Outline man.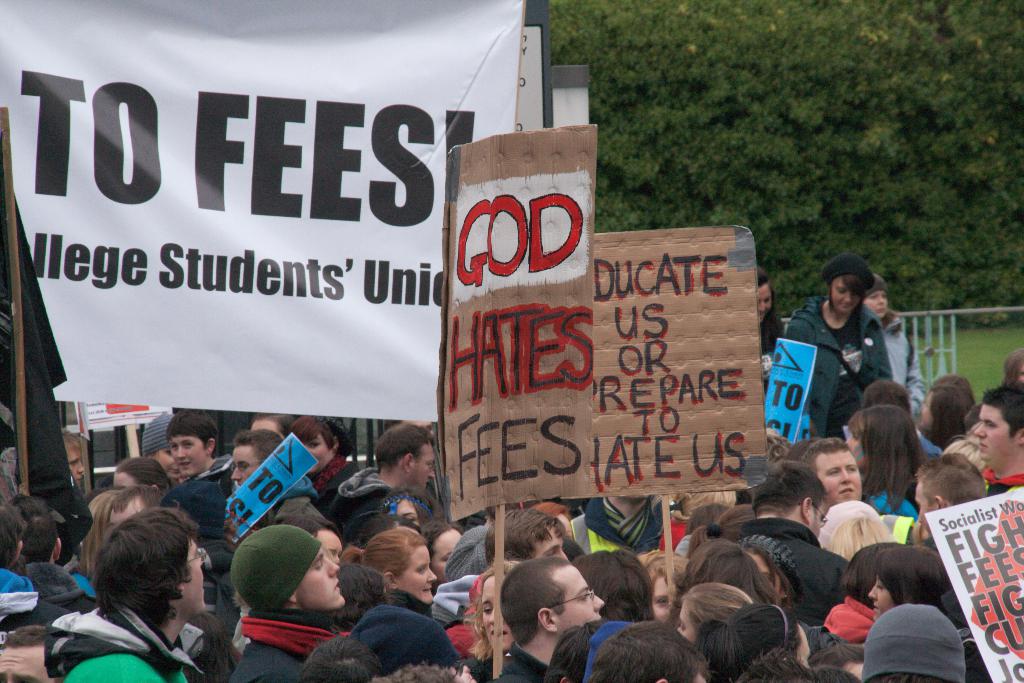
Outline: box=[725, 458, 852, 630].
